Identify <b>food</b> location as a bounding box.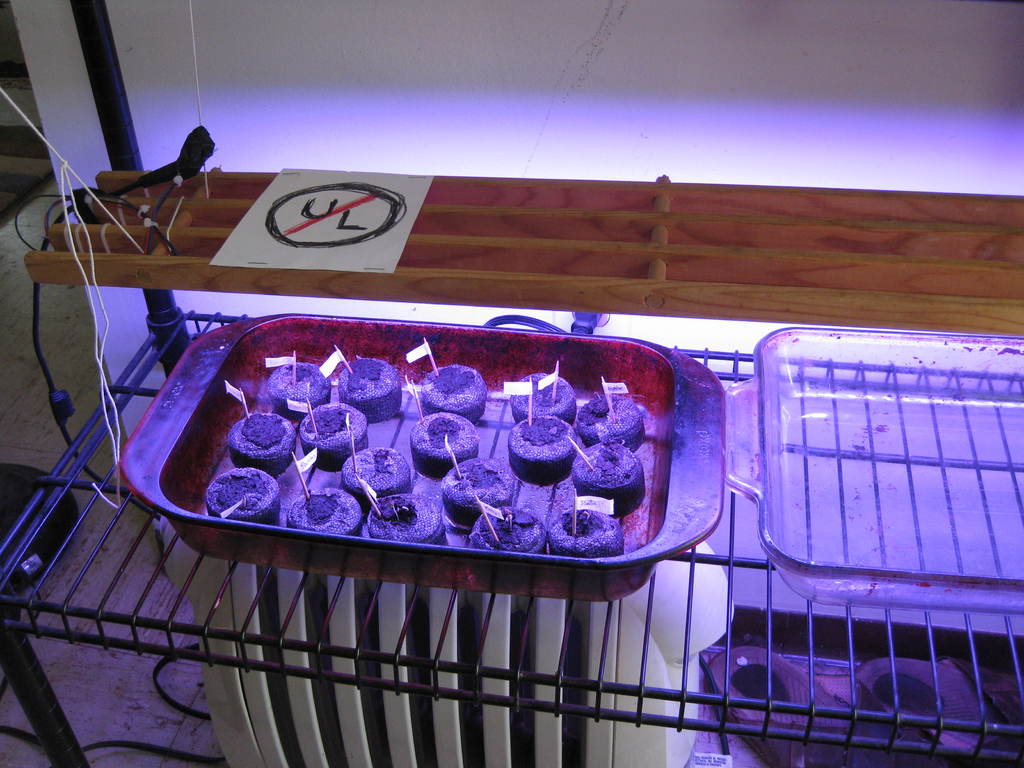
select_region(575, 395, 646, 451).
